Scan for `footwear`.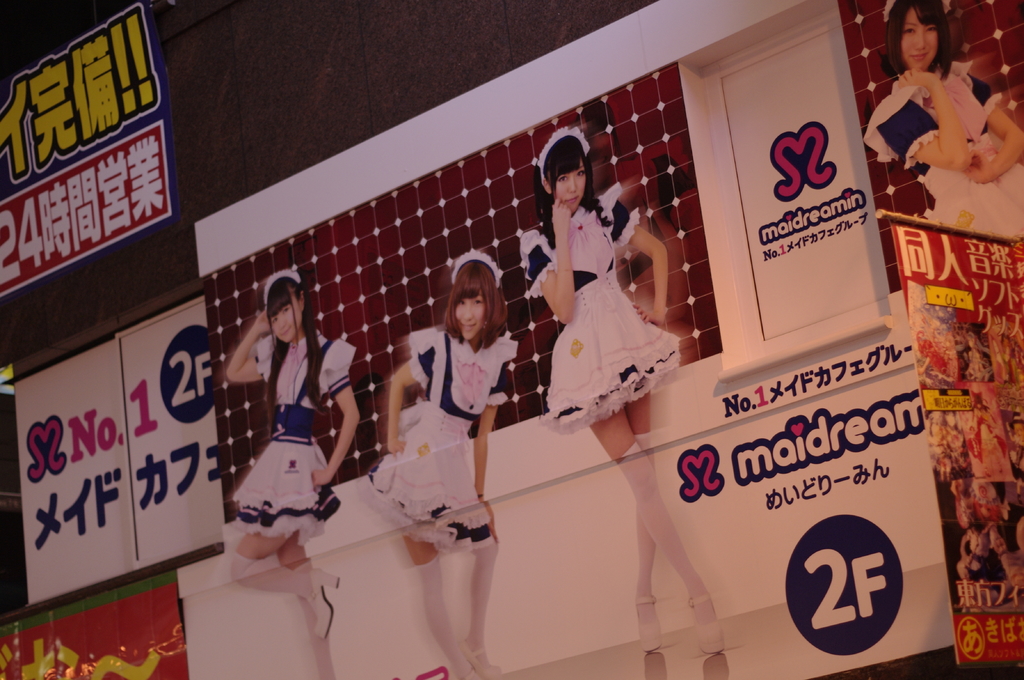
Scan result: Rect(460, 643, 504, 679).
